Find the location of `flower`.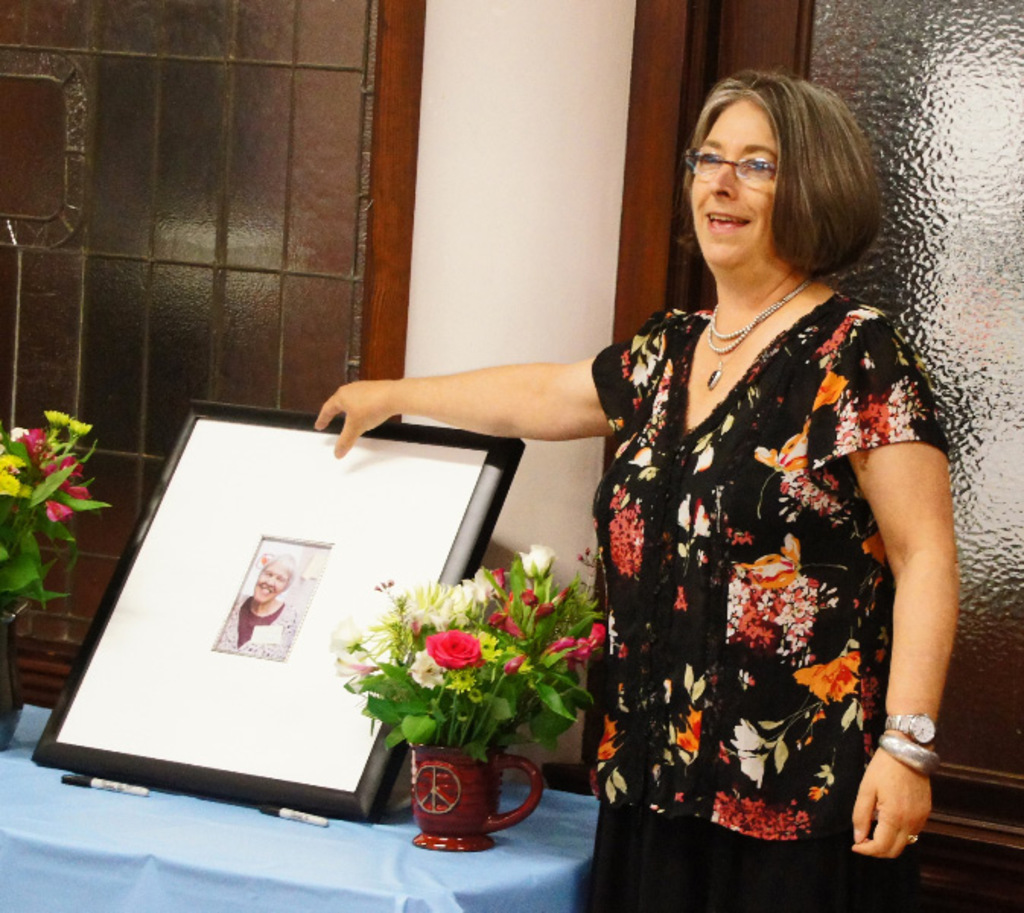
Location: BBox(816, 370, 852, 411).
